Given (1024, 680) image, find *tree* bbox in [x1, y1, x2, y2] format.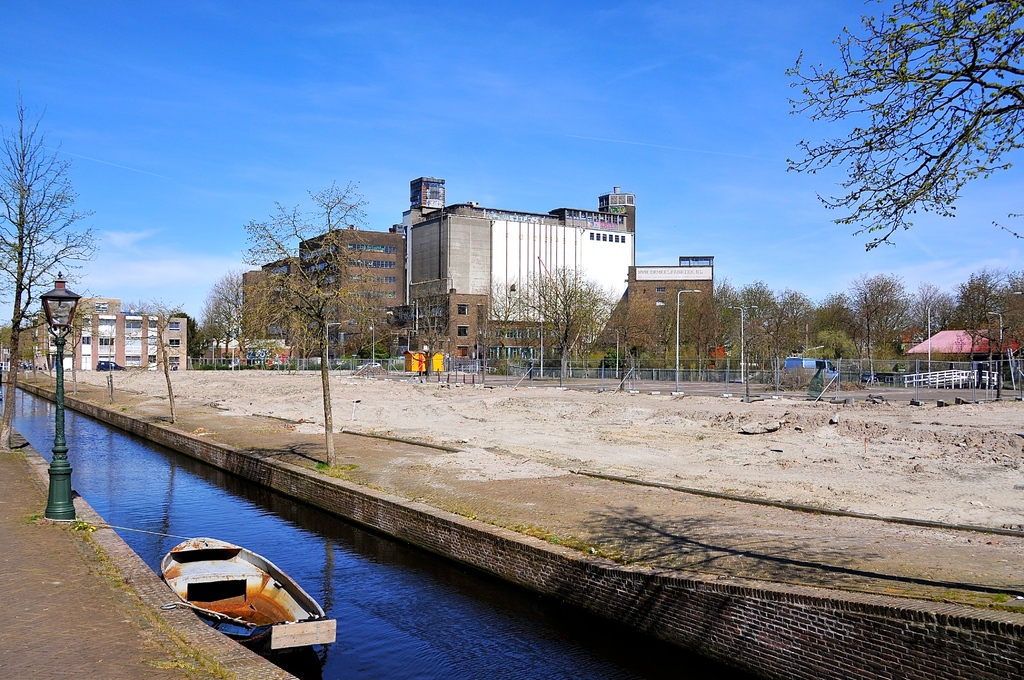
[776, 0, 1023, 263].
